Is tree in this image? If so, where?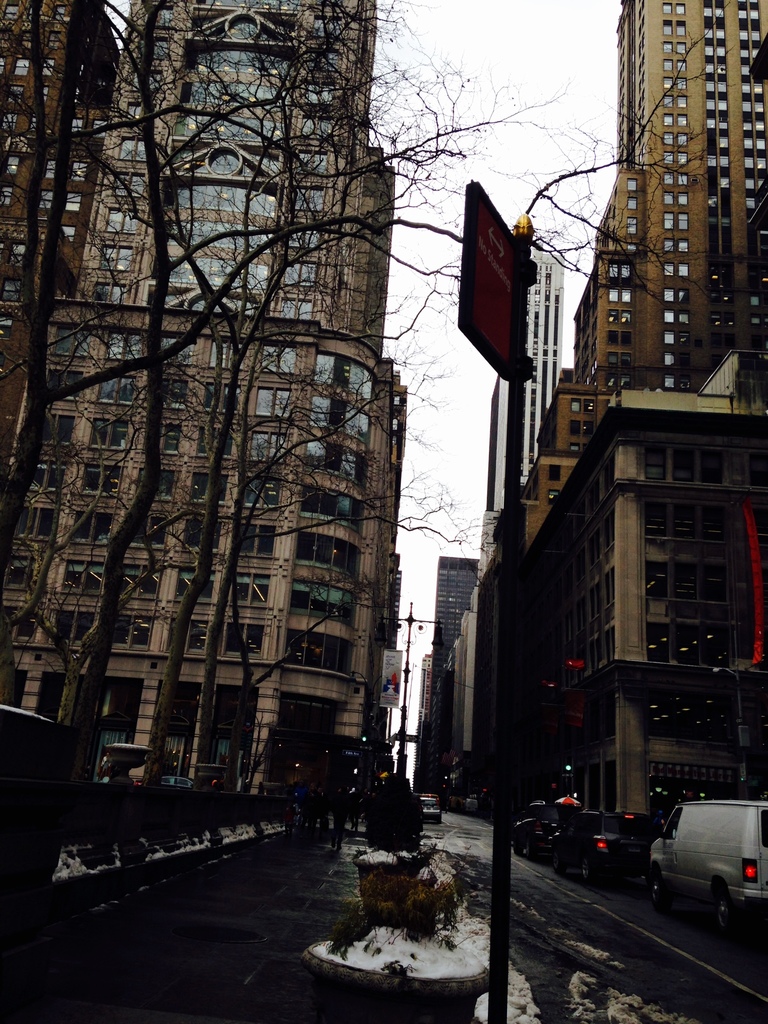
Yes, at bbox(0, 0, 723, 785).
